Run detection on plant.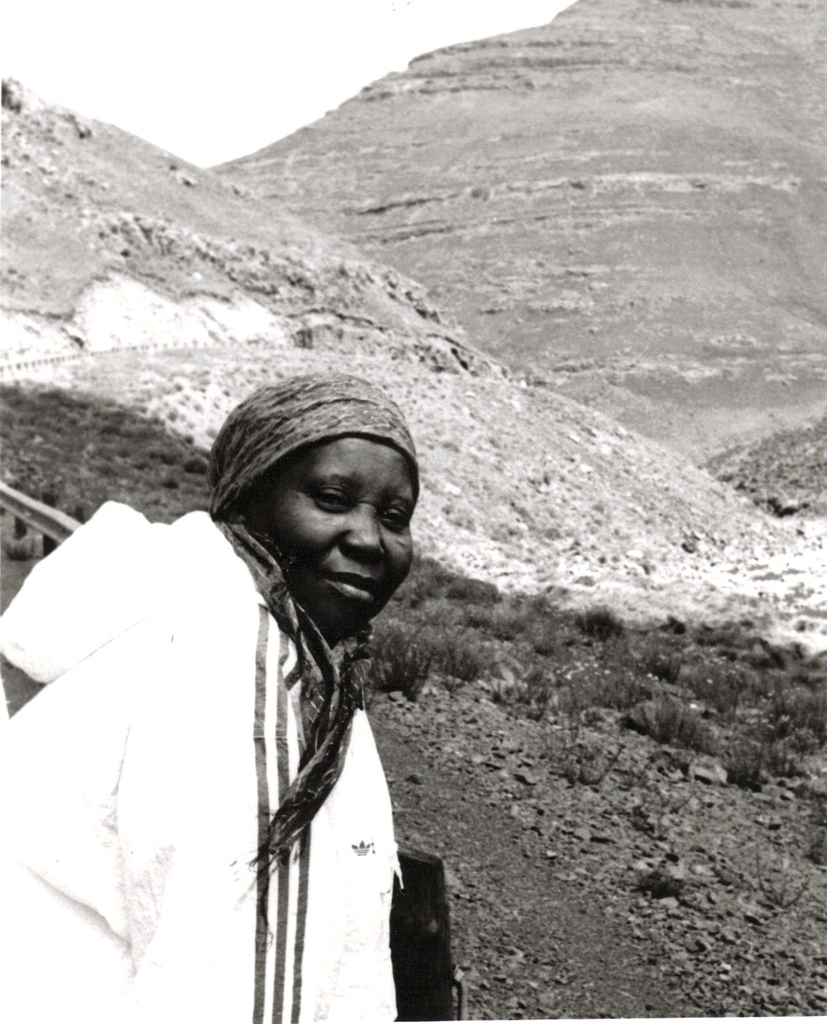
Result: BBox(725, 751, 765, 791).
